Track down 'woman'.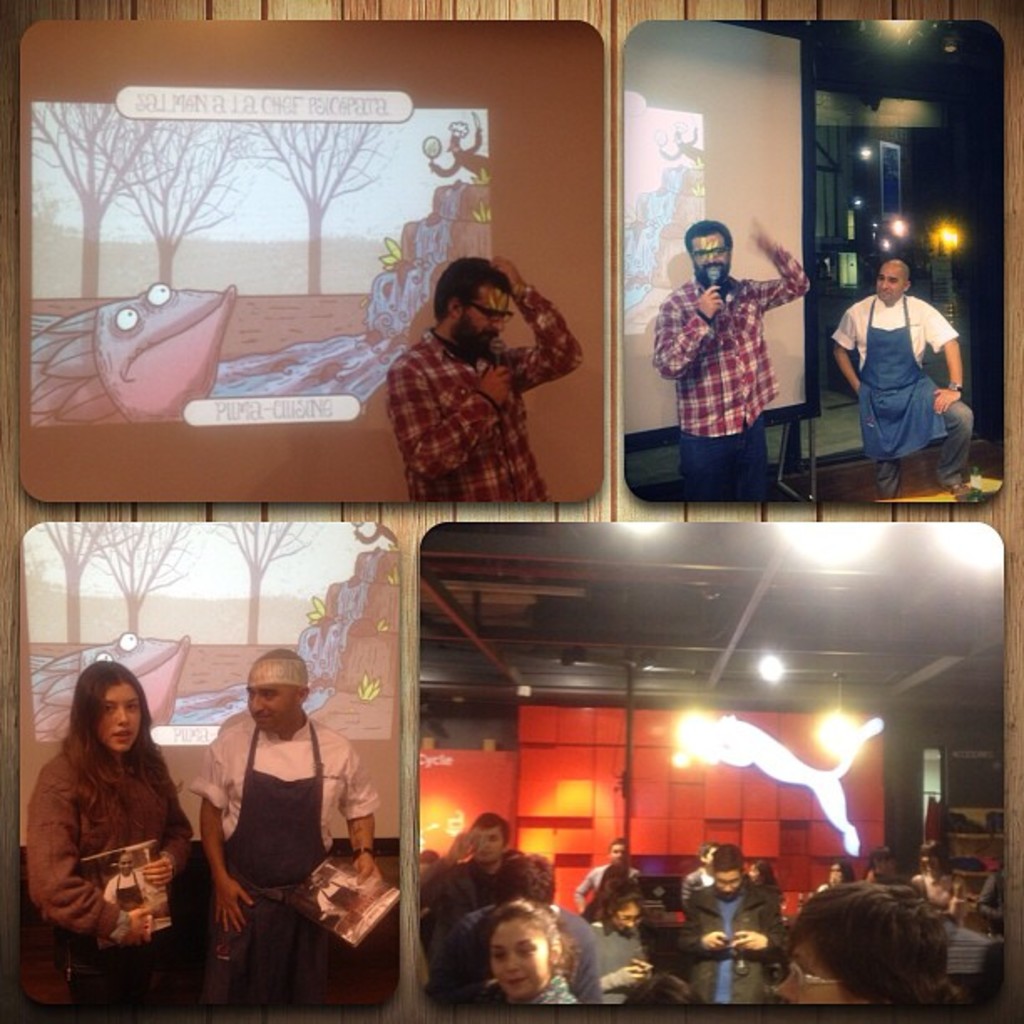
Tracked to x1=584, y1=878, x2=656, y2=1012.
